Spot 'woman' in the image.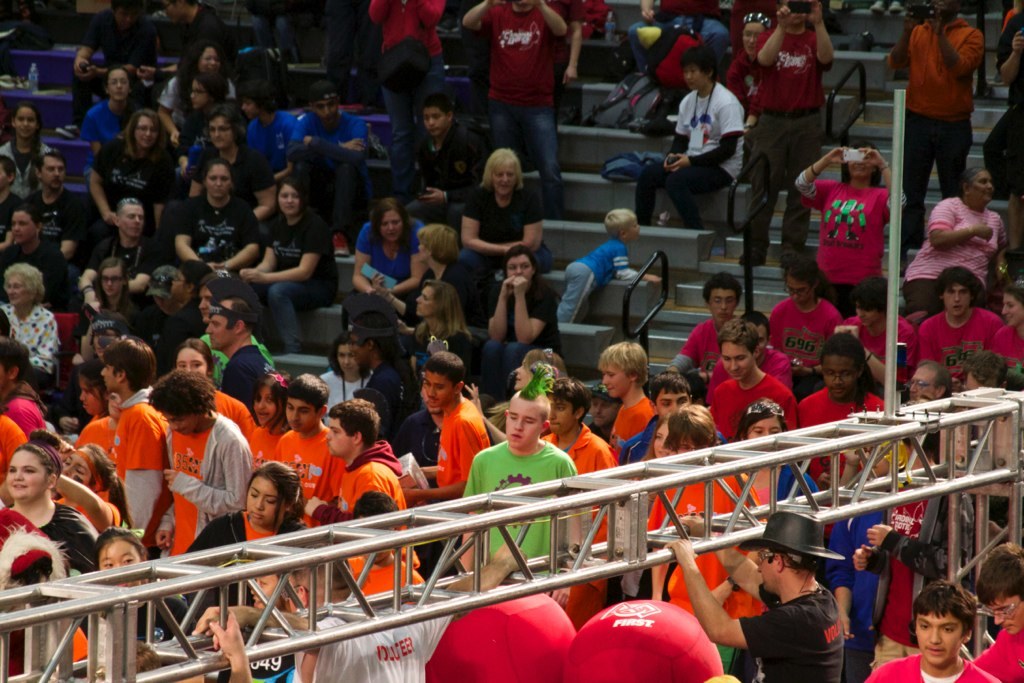
'woman' found at 179, 464, 318, 618.
